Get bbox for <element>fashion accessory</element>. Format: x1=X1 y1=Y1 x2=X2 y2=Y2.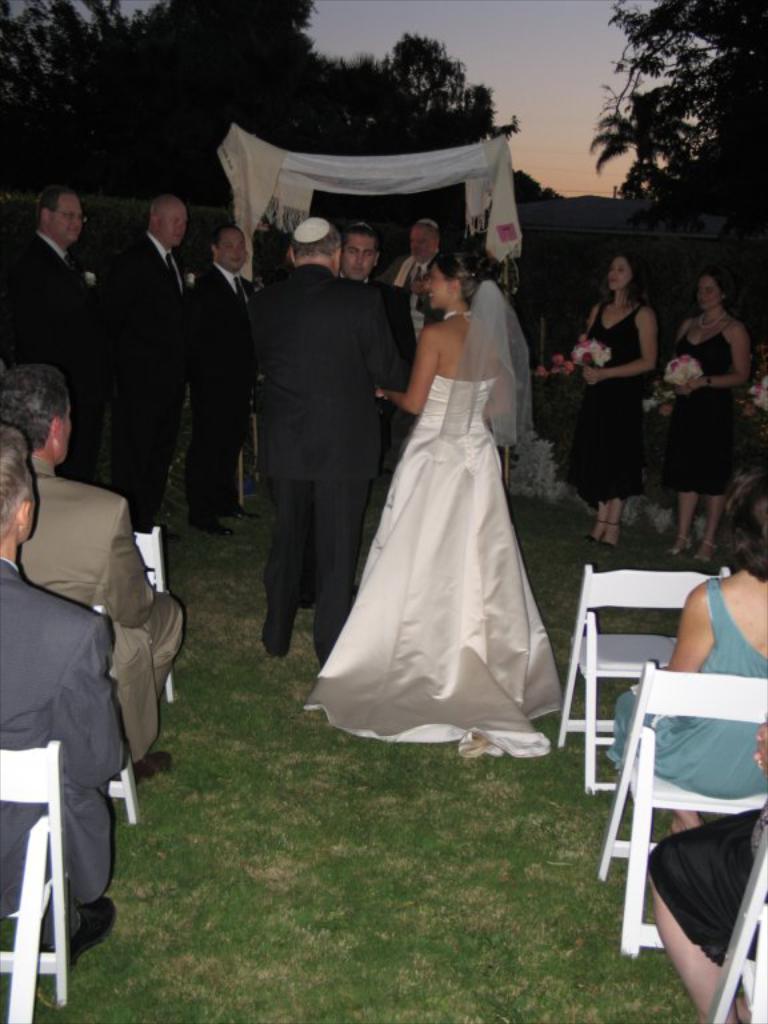
x1=131 y1=749 x2=175 y2=787.
